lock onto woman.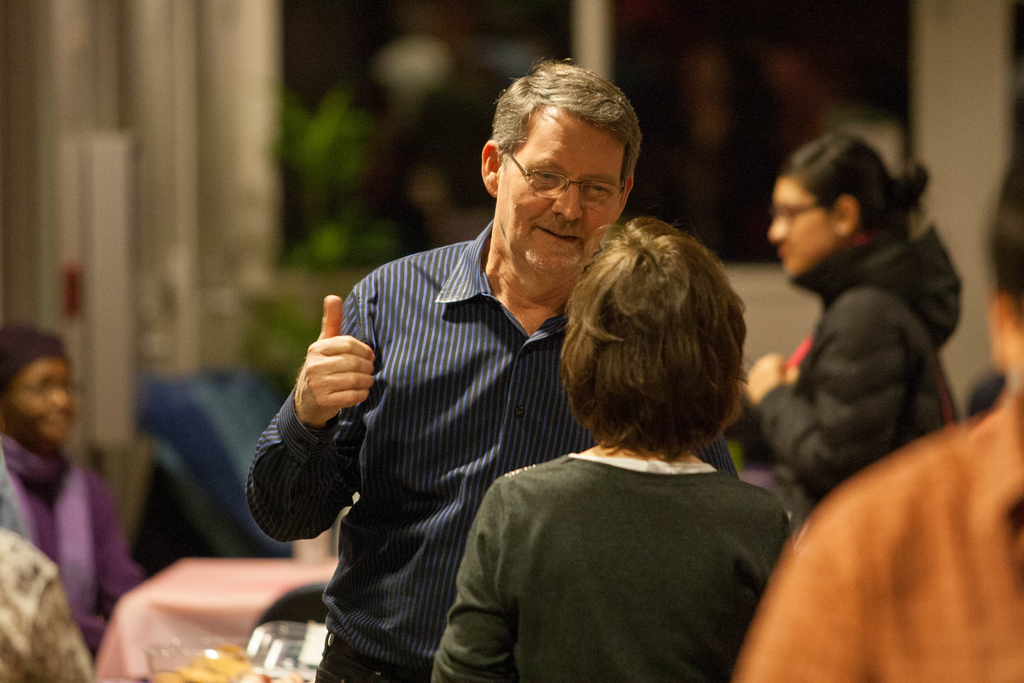
Locked: rect(430, 216, 790, 682).
